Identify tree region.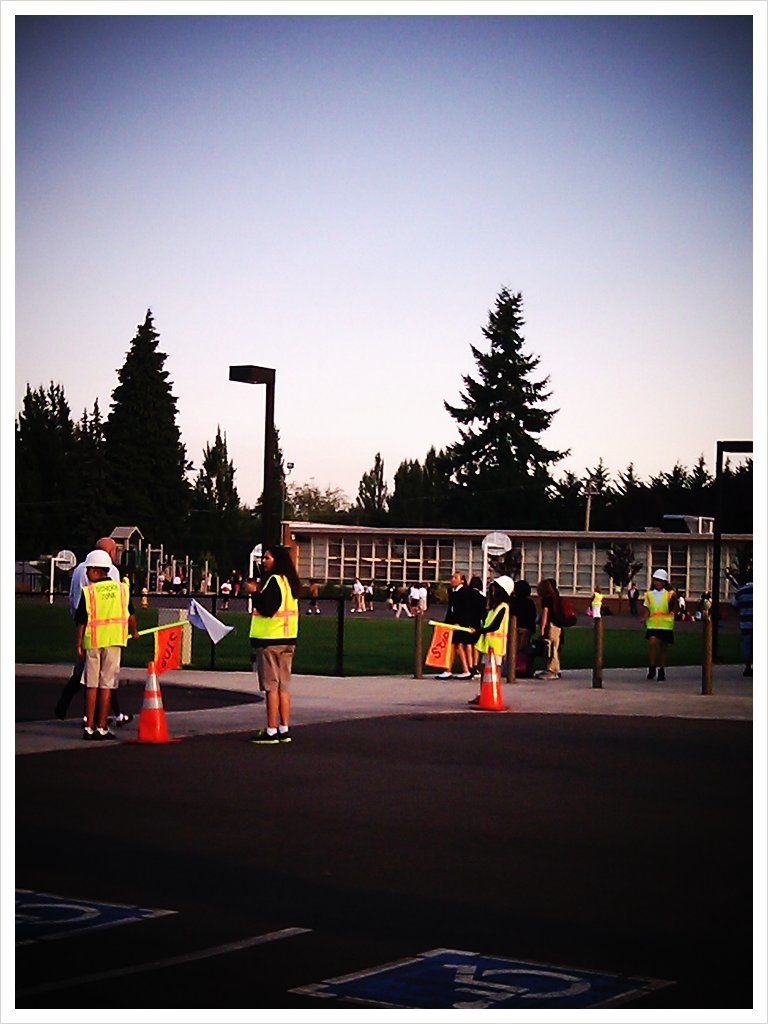
Region: 196:423:253:569.
